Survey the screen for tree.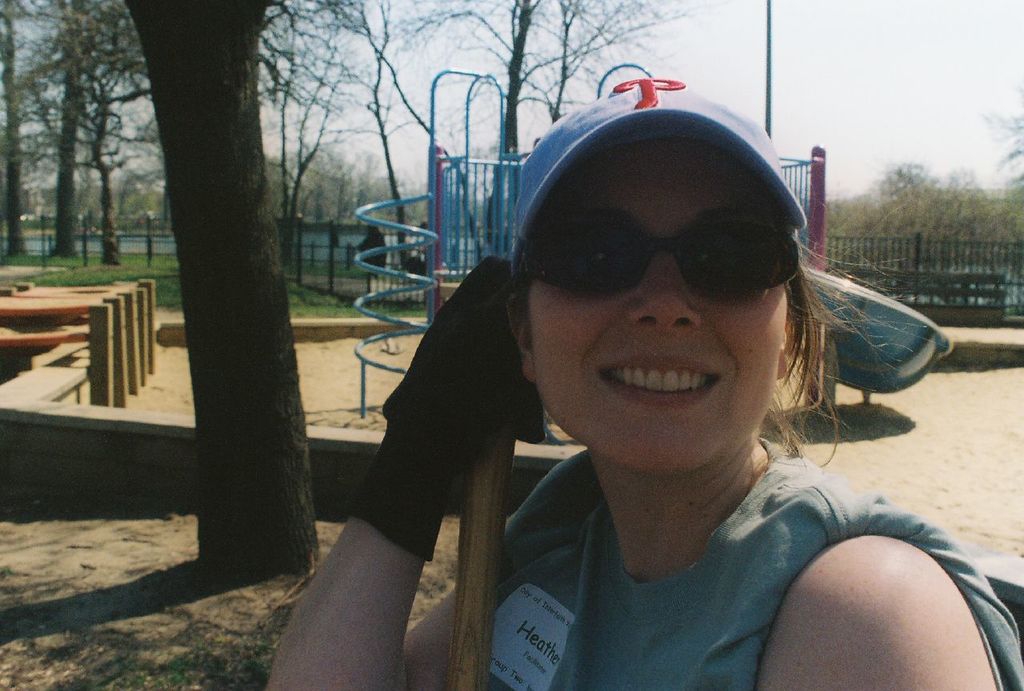
Survey found: detection(990, 80, 1023, 226).
